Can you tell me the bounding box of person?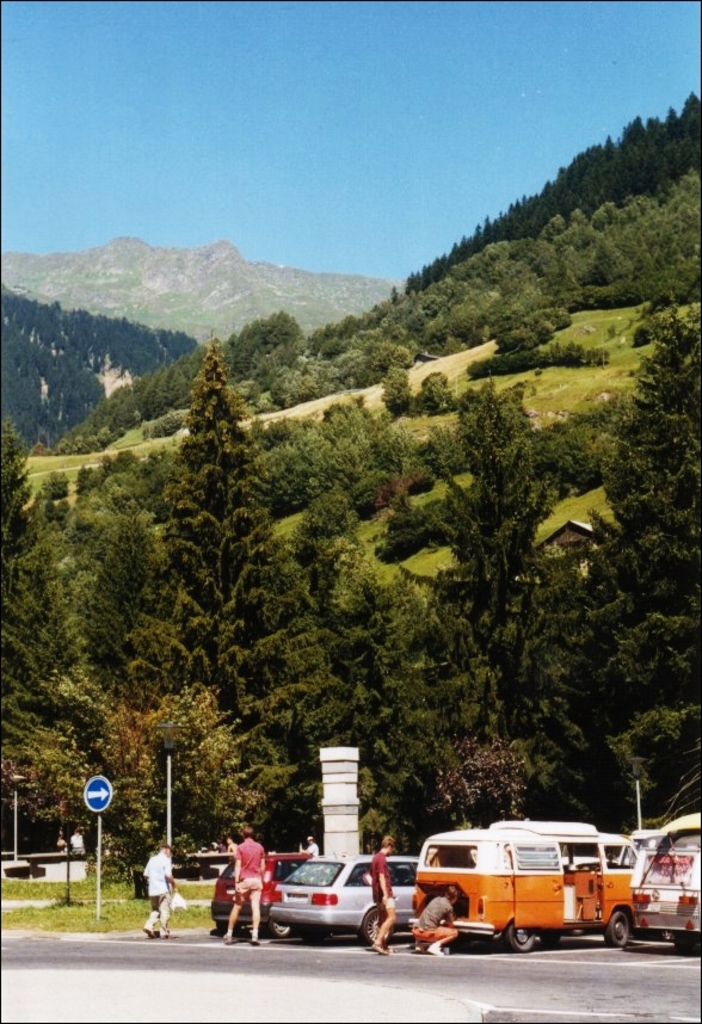
404, 884, 458, 964.
